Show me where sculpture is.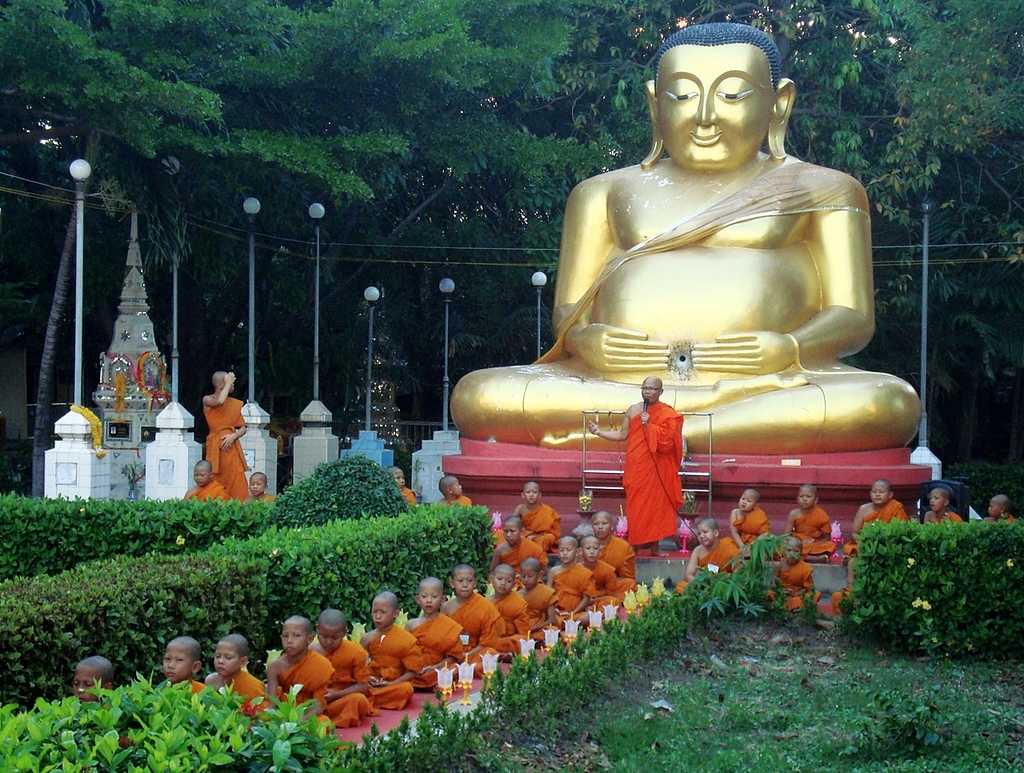
sculpture is at (462, 9, 916, 555).
